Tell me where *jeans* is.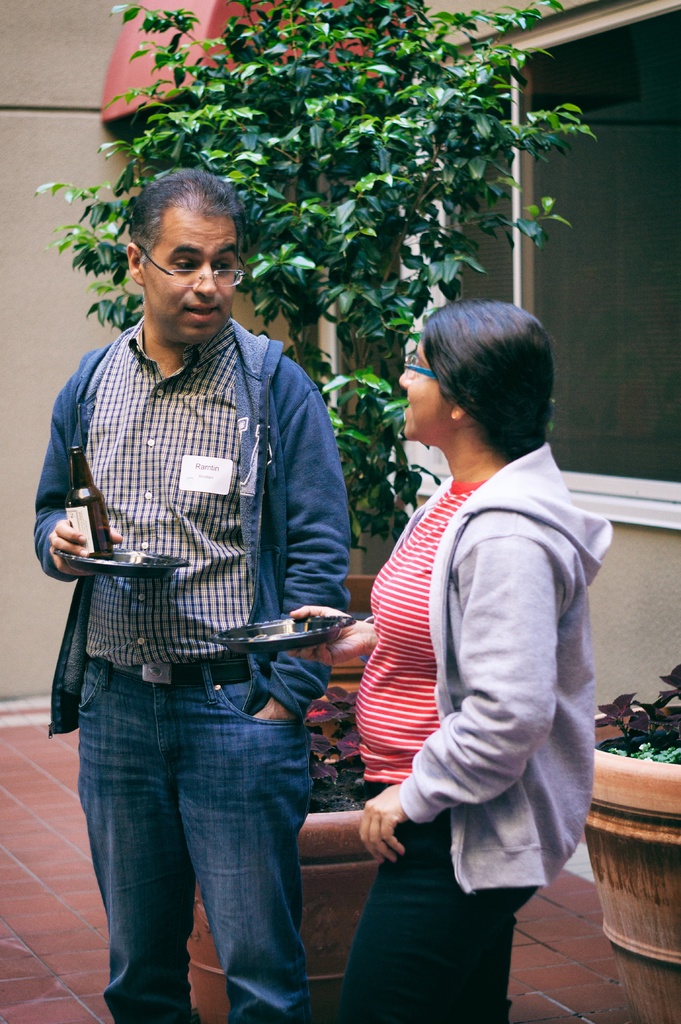
*jeans* is at crop(73, 654, 319, 1023).
